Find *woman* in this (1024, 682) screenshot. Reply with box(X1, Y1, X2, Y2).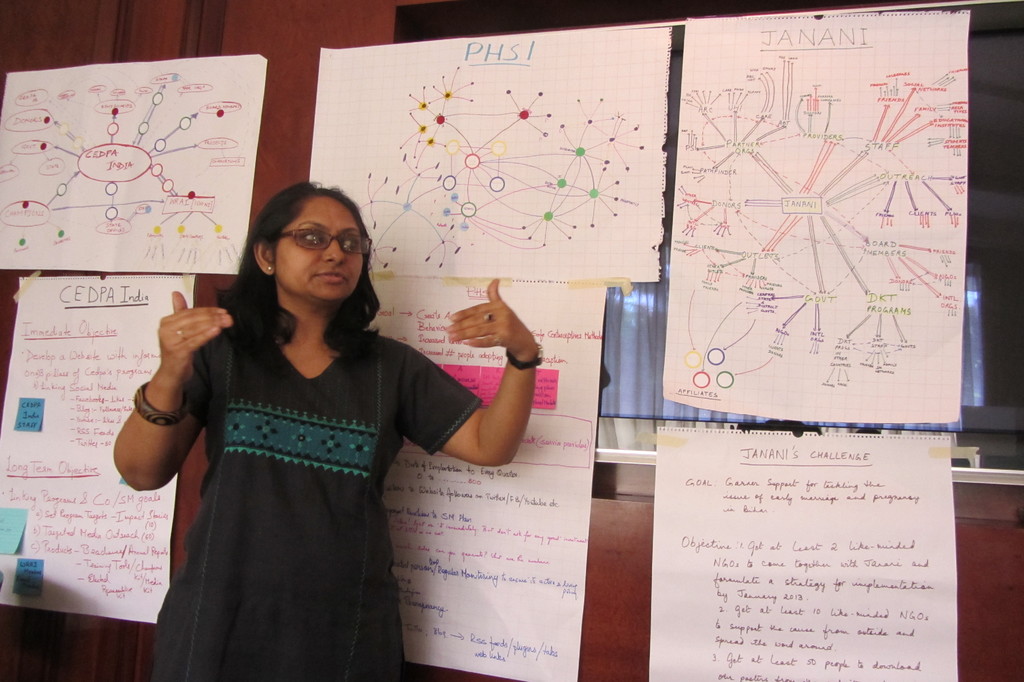
box(123, 185, 514, 661).
